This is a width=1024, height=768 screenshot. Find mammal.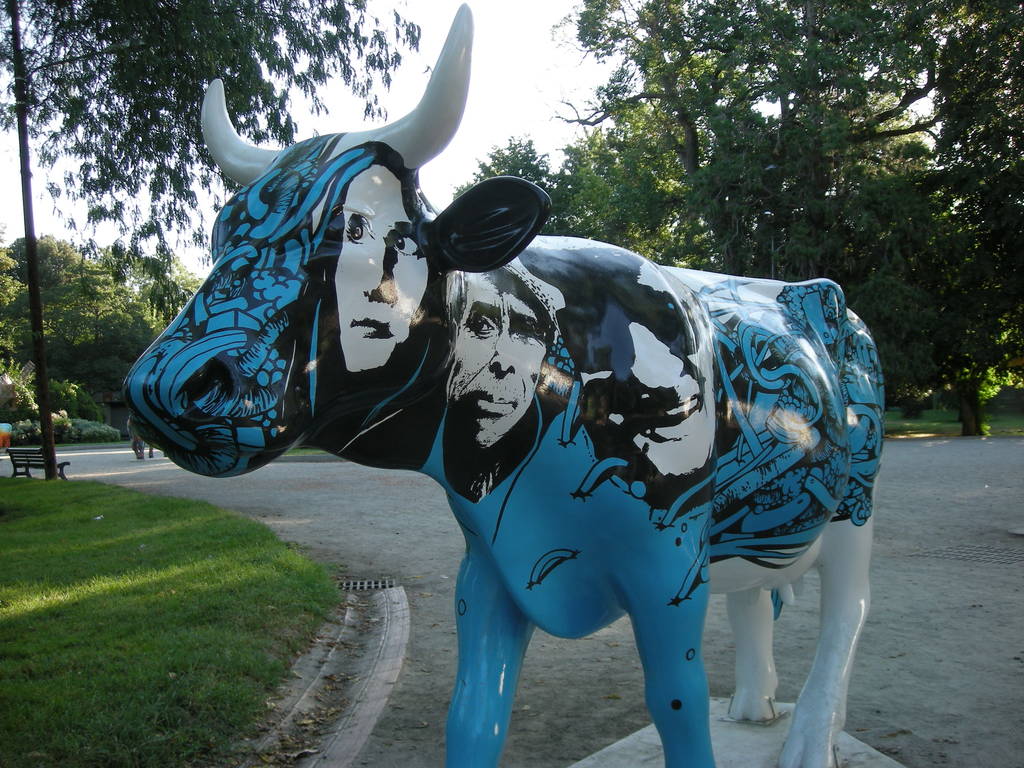
Bounding box: 127/414/166/459.
